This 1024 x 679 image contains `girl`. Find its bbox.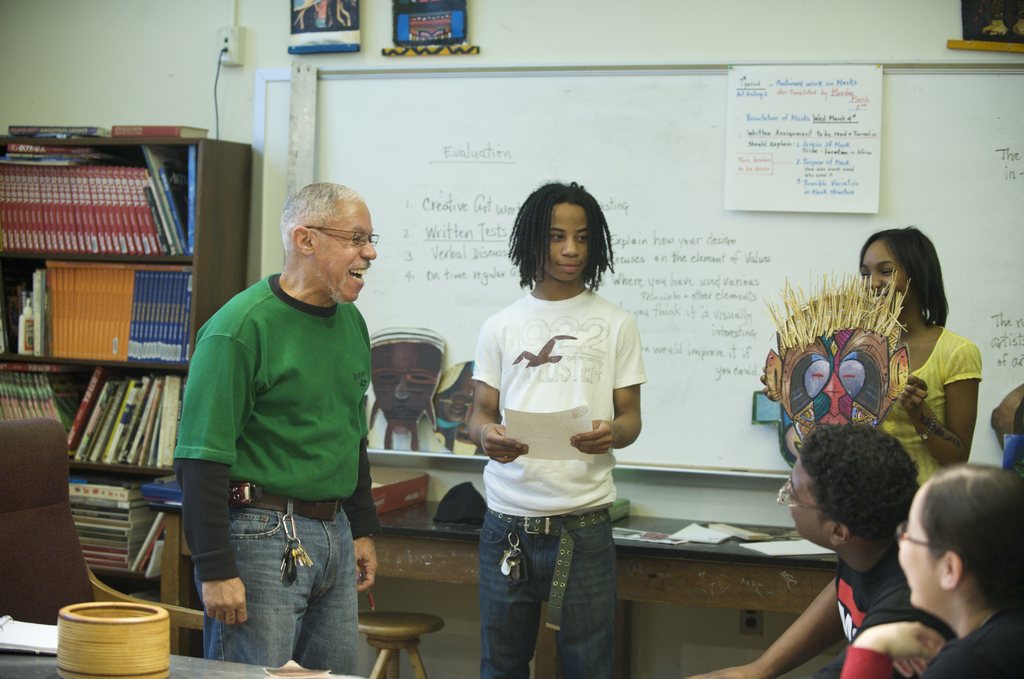
{"left": 796, "top": 224, "right": 988, "bottom": 495}.
